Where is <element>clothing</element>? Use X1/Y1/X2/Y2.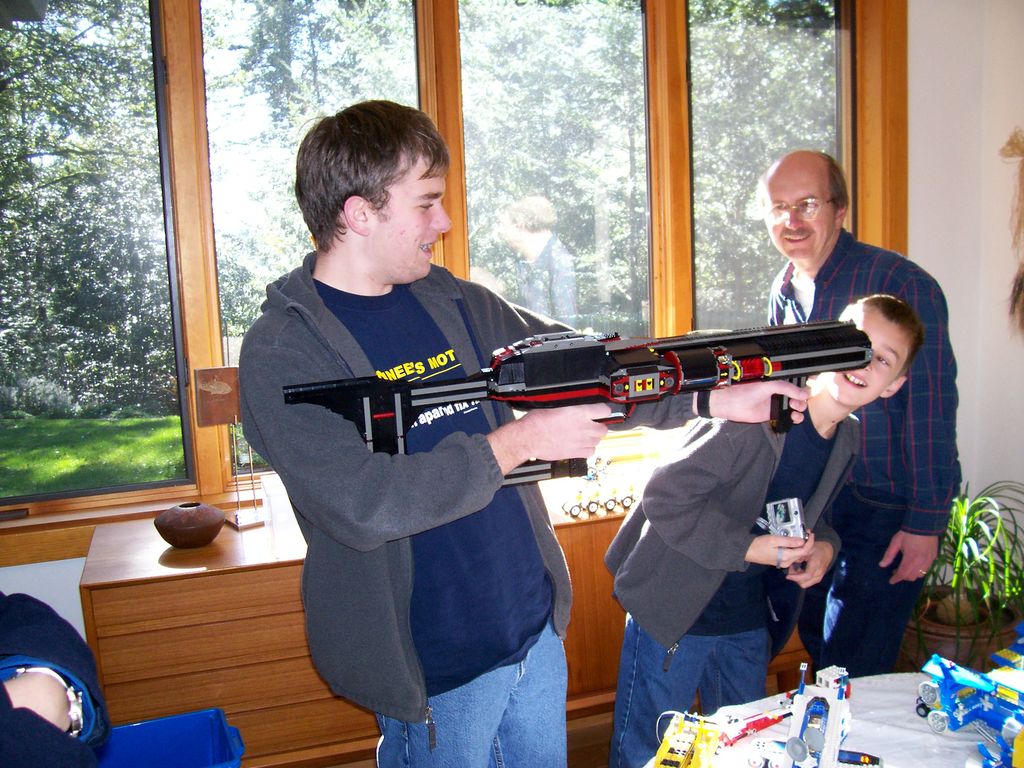
604/620/768/767.
